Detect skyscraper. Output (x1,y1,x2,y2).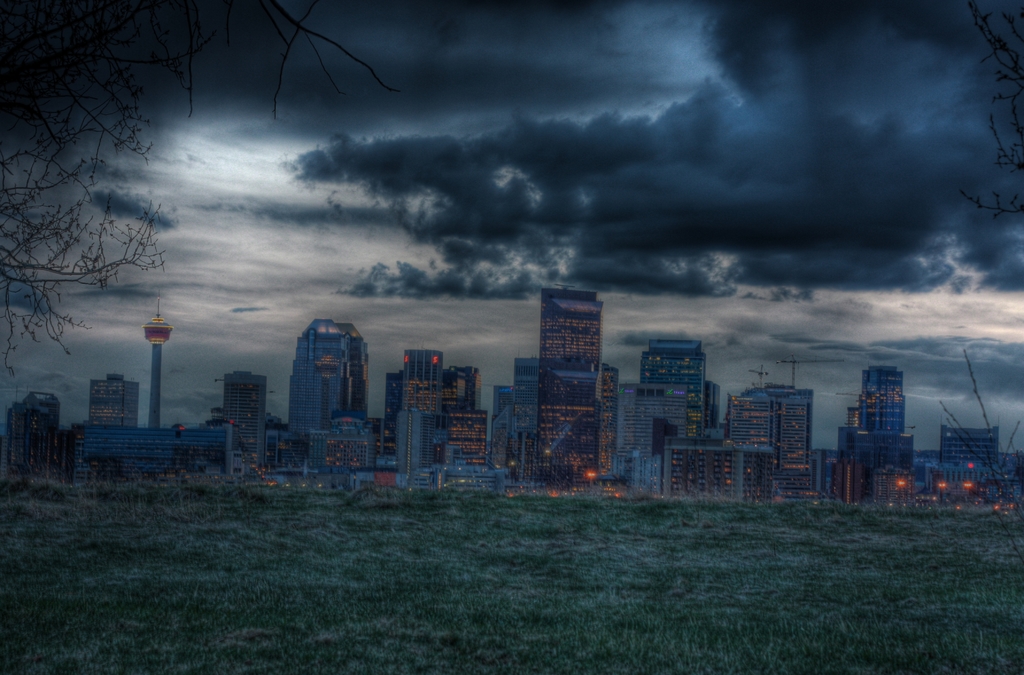
(143,293,169,424).
